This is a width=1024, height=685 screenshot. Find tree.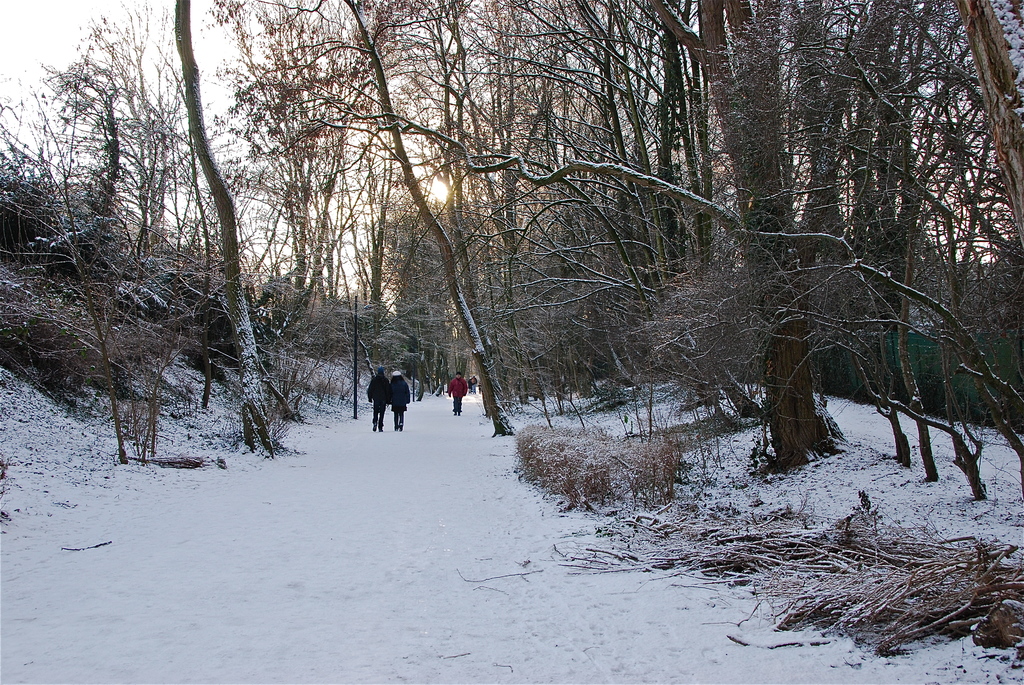
Bounding box: <bbox>172, 0, 274, 456</bbox>.
